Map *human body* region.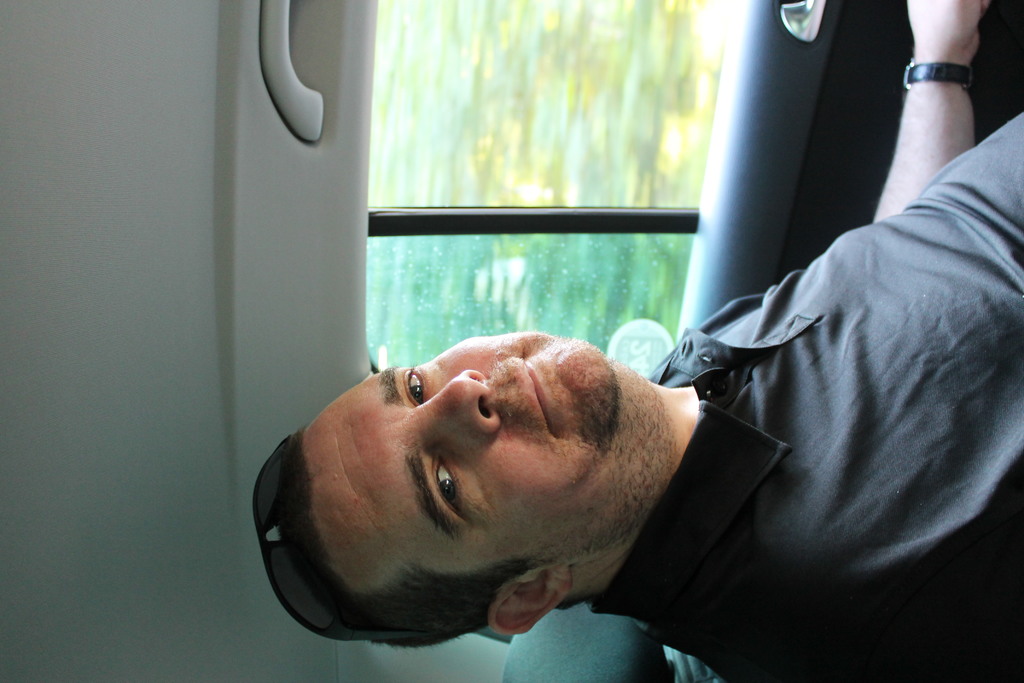
Mapped to [272, 0, 1023, 682].
